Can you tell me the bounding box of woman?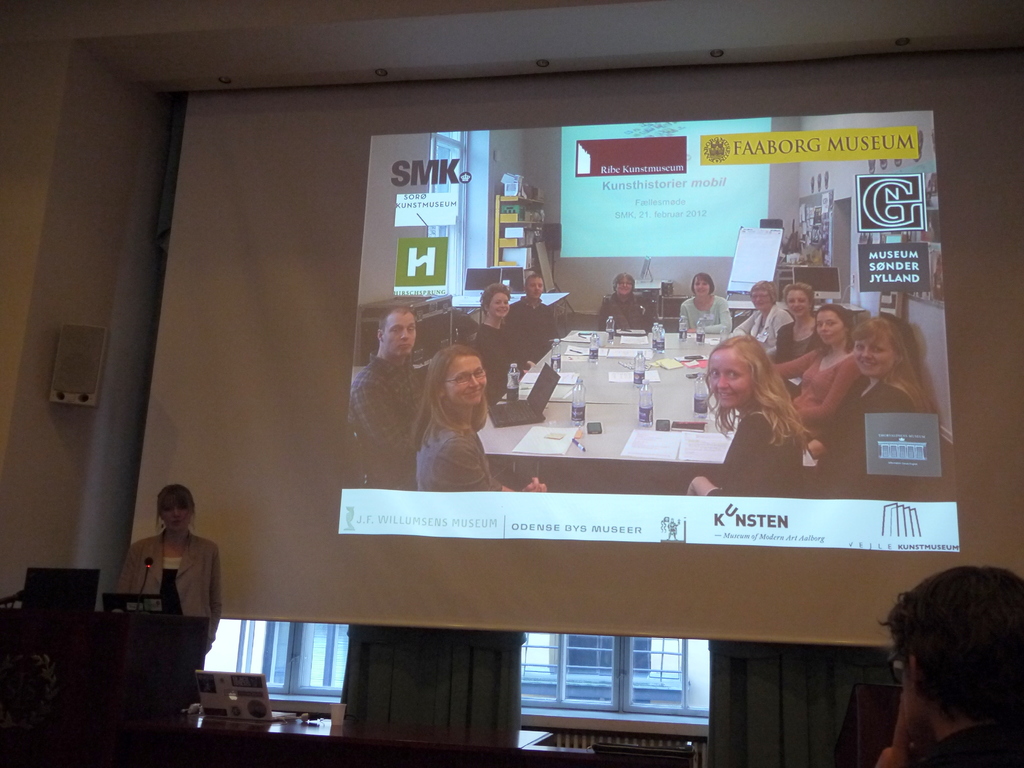
[784,305,868,426].
